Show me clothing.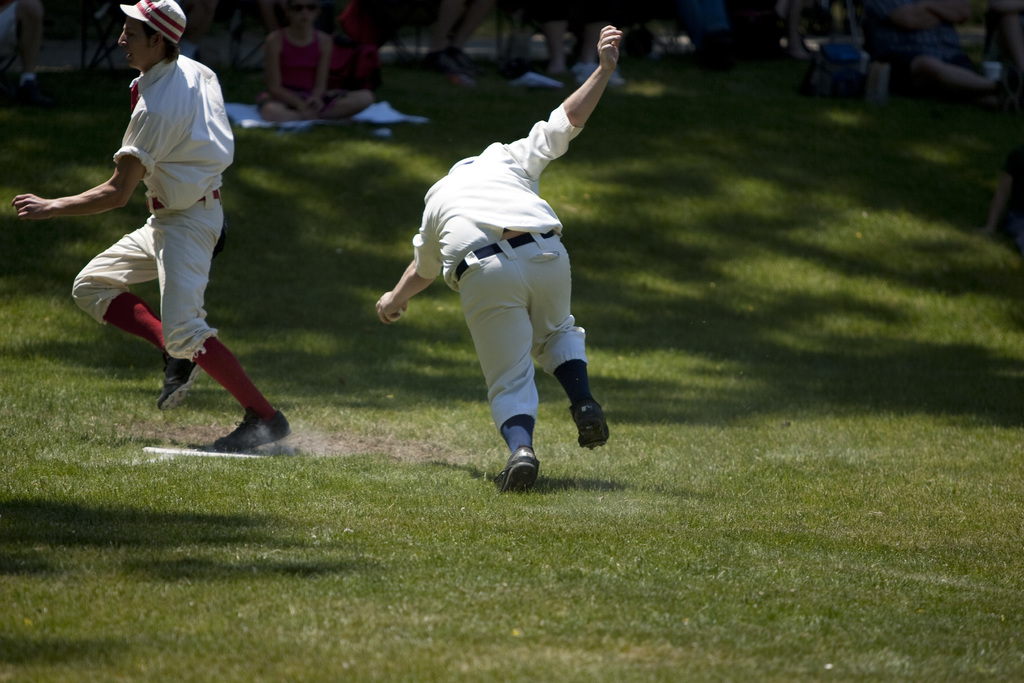
clothing is here: (left=874, top=0, right=987, bottom=74).
